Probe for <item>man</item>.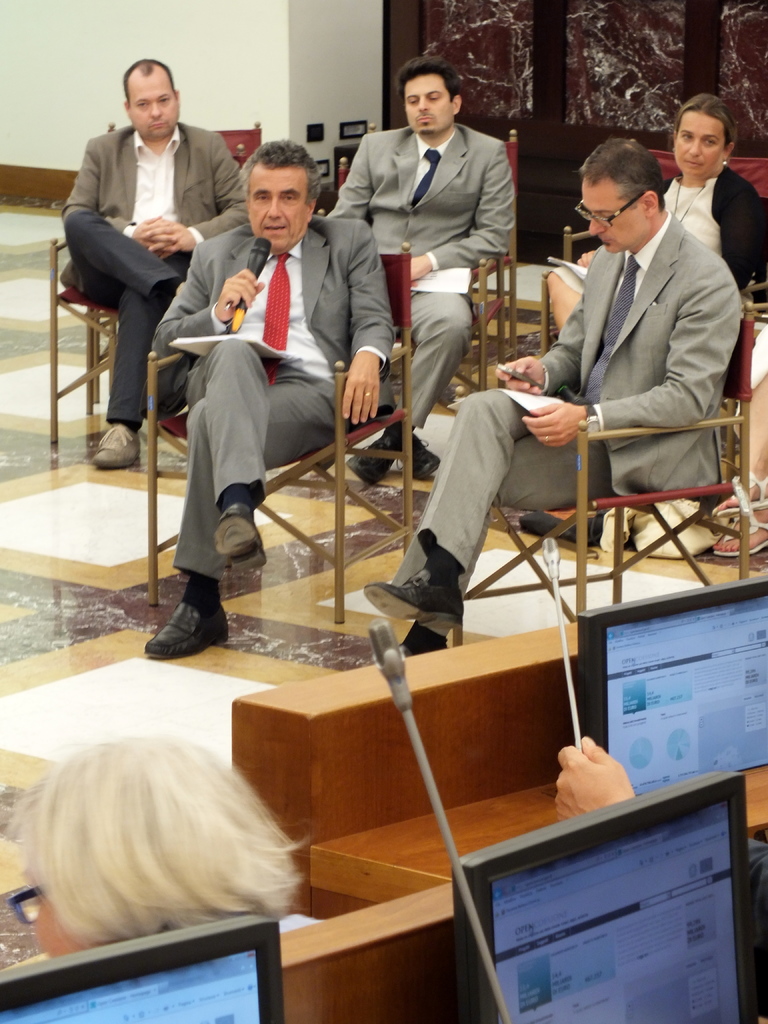
Probe result: <box>331,57,518,484</box>.
